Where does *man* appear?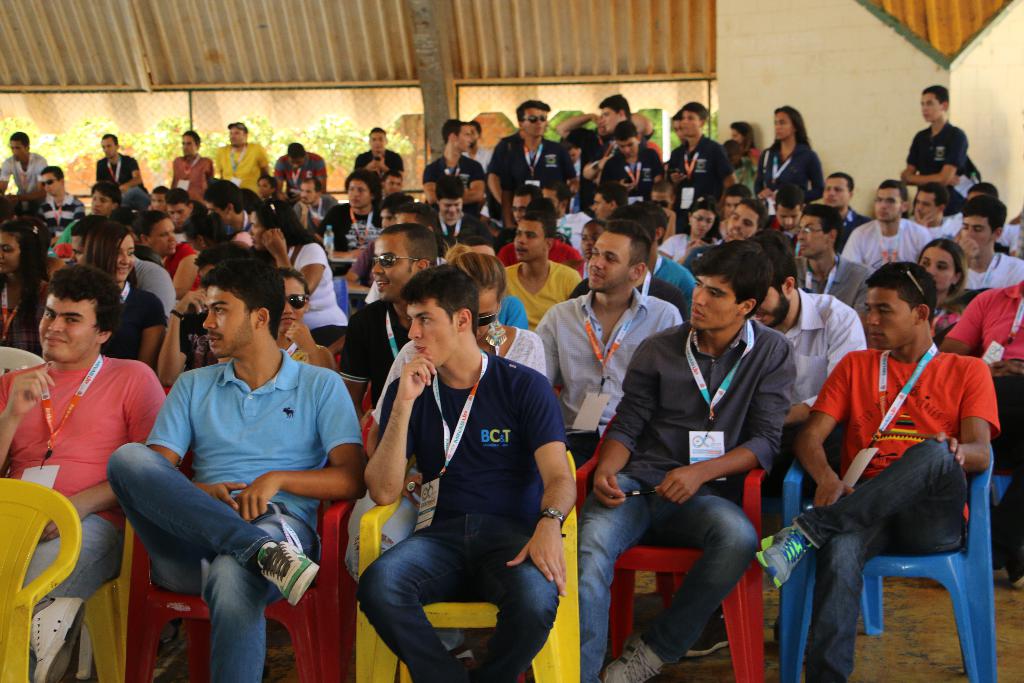
Appears at <box>214,123,269,207</box>.
